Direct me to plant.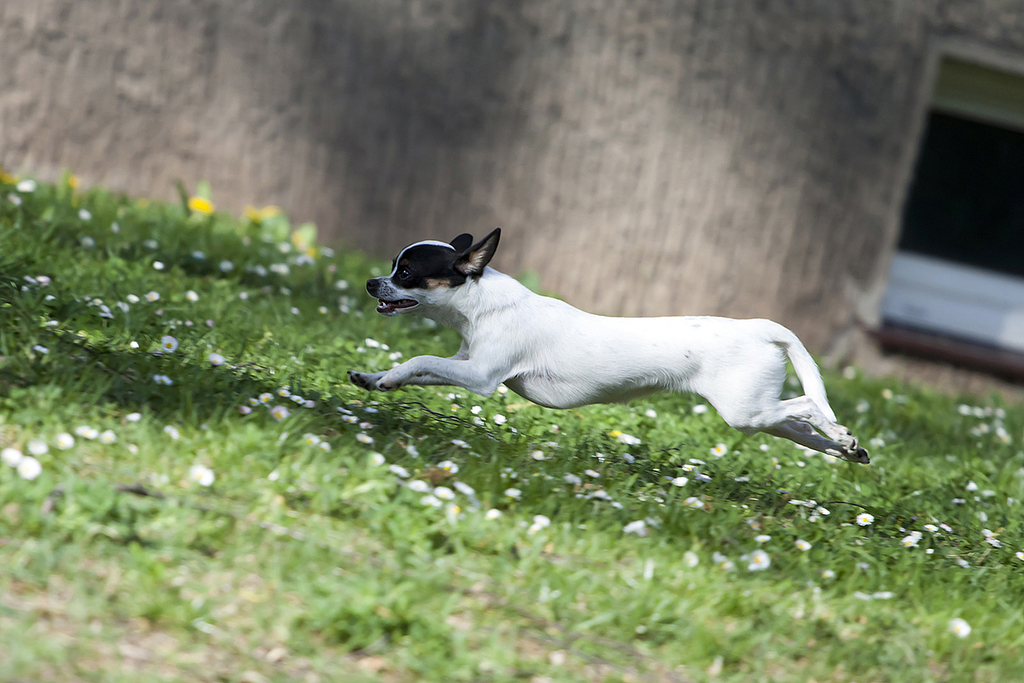
Direction: pyautogui.locateOnScreen(967, 528, 998, 566).
